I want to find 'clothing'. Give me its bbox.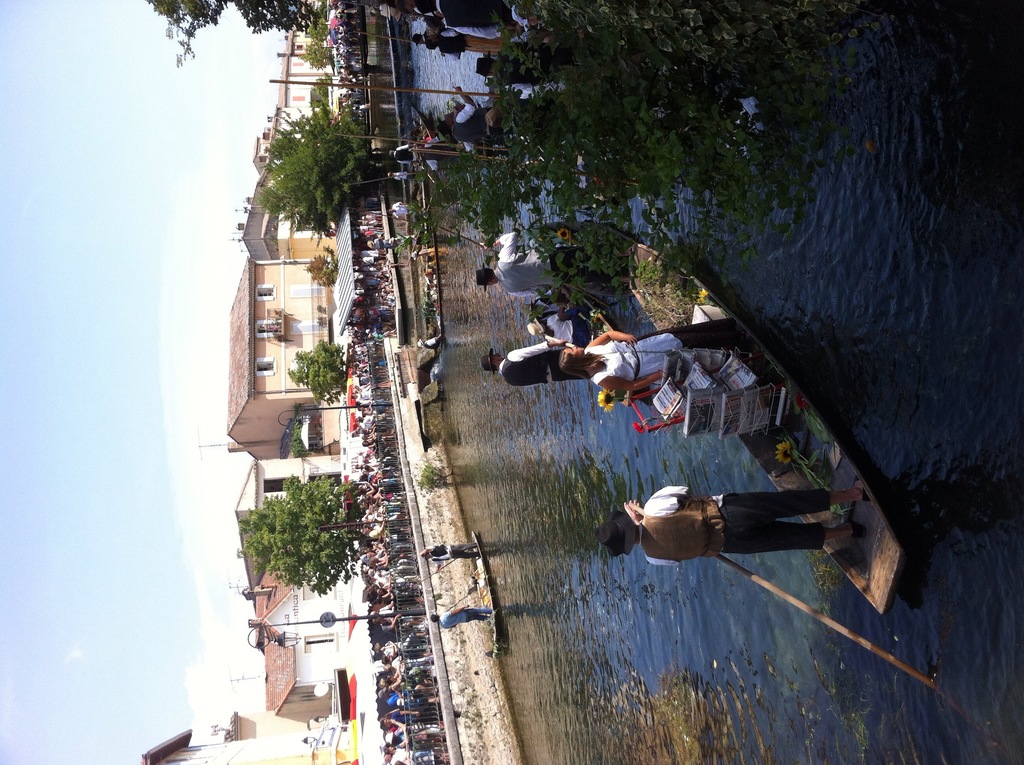
x1=435, y1=29, x2=501, y2=60.
